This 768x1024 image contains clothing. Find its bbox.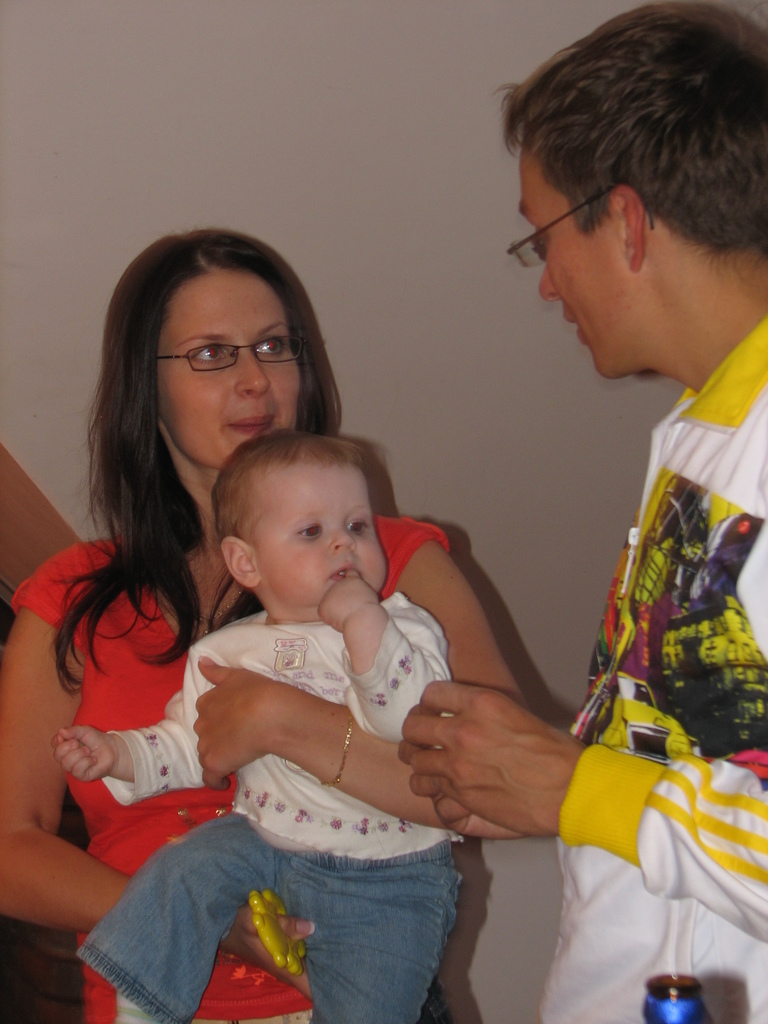
rect(538, 307, 767, 1023).
